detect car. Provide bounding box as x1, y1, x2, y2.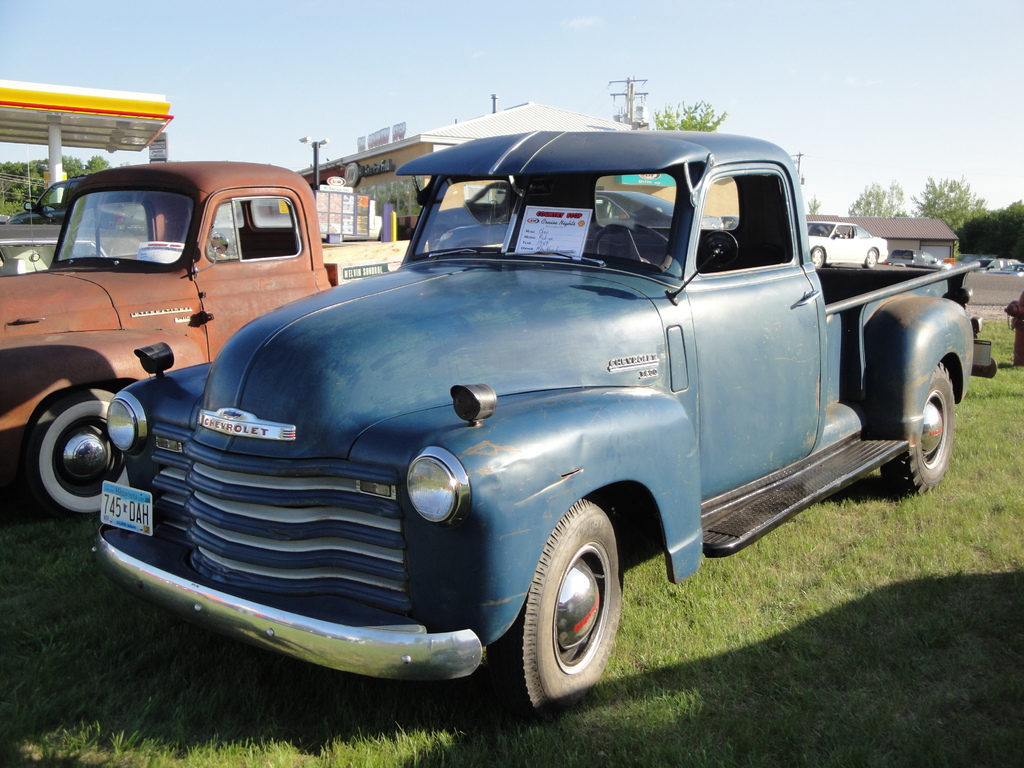
881, 246, 955, 269.
